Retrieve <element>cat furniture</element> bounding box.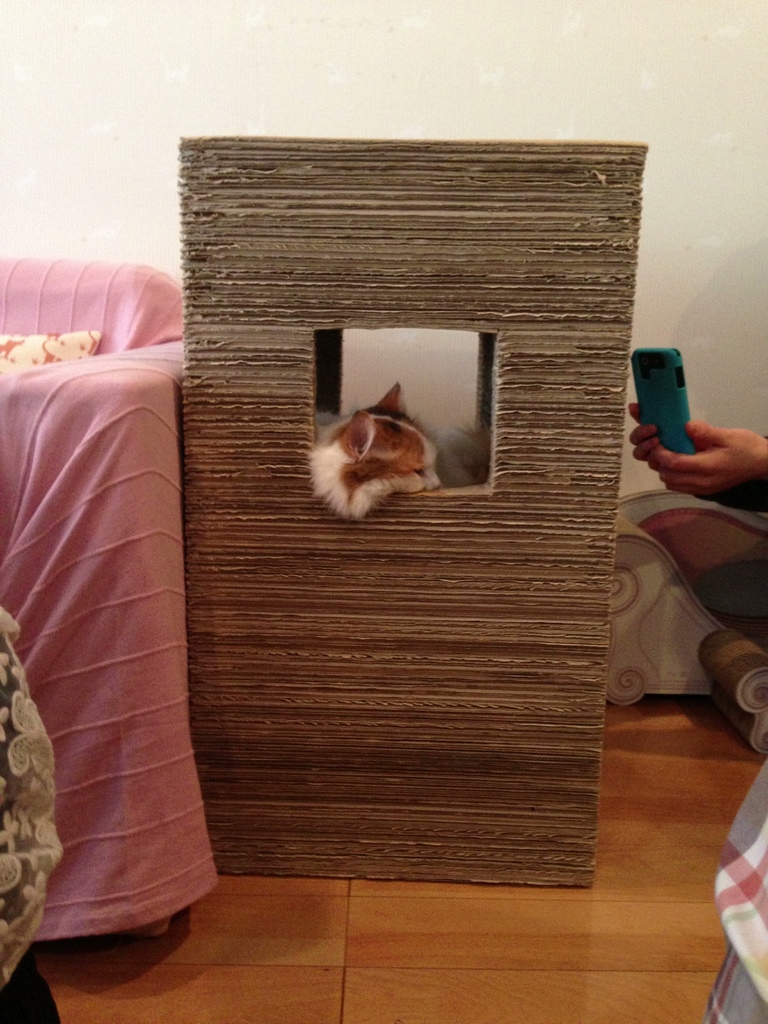
Bounding box: [177, 137, 647, 885].
